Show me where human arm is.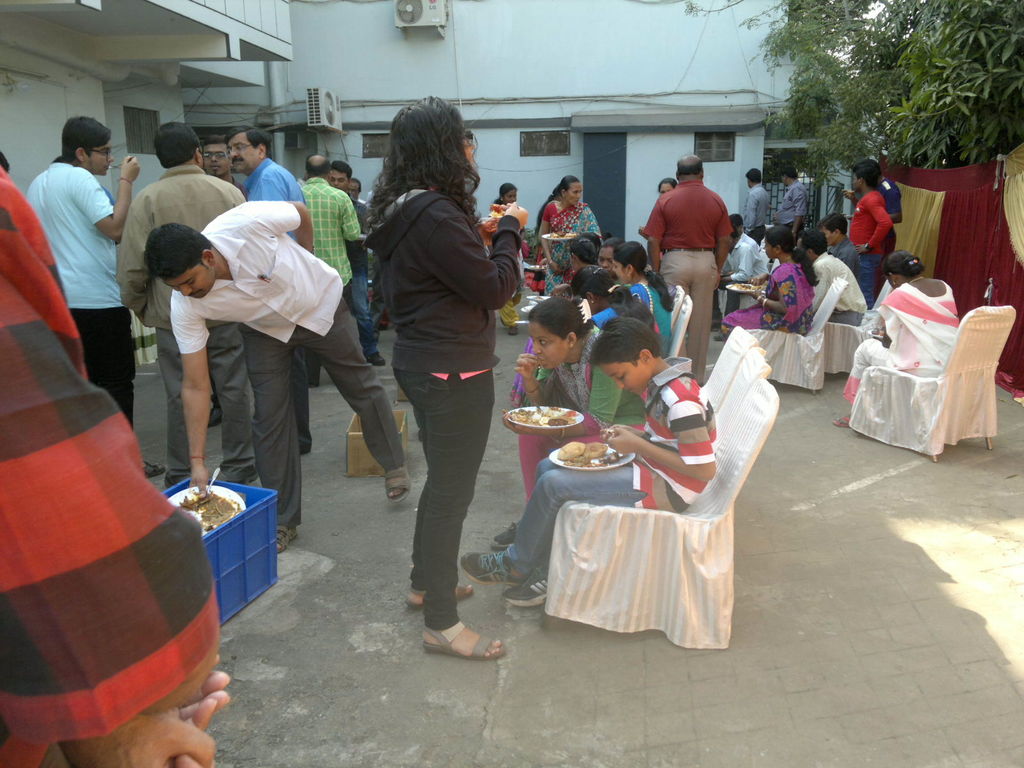
human arm is at l=718, t=239, r=764, b=285.
